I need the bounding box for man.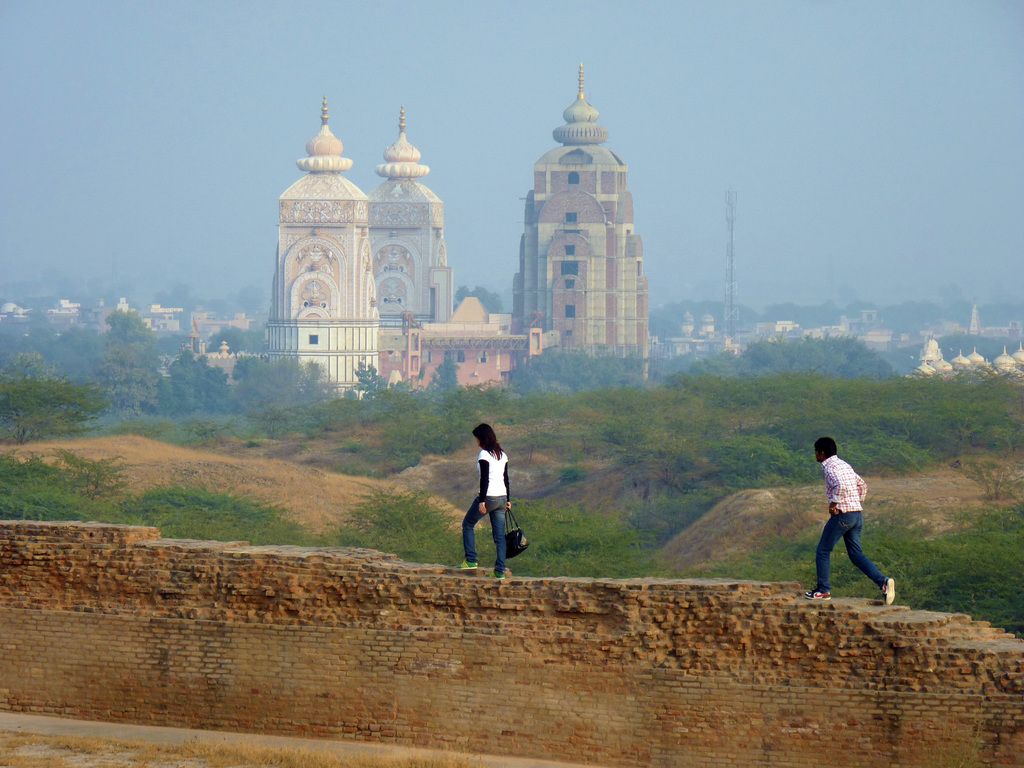
Here it is: 804, 431, 895, 609.
